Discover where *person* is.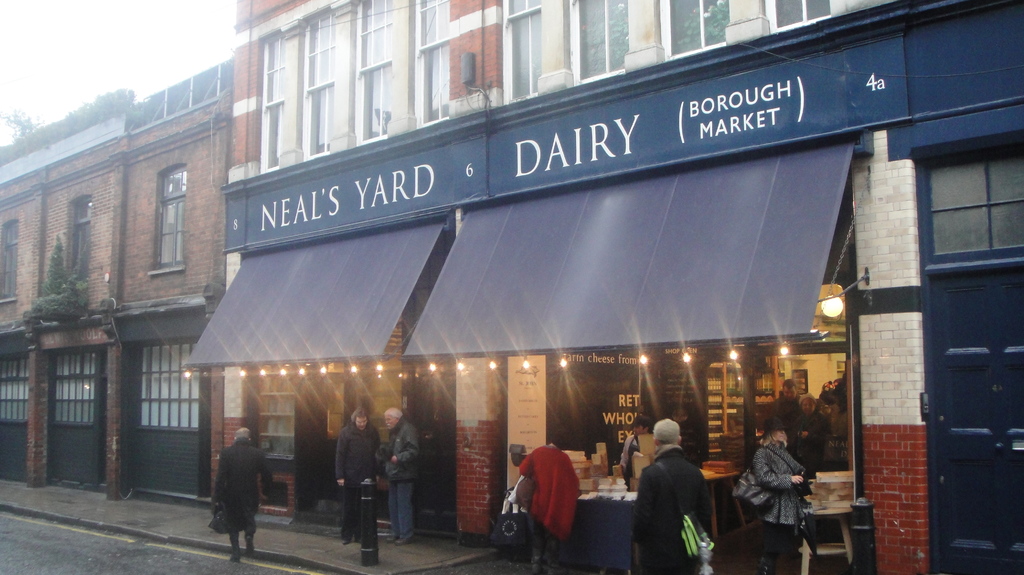
Discovered at 335 407 383 547.
